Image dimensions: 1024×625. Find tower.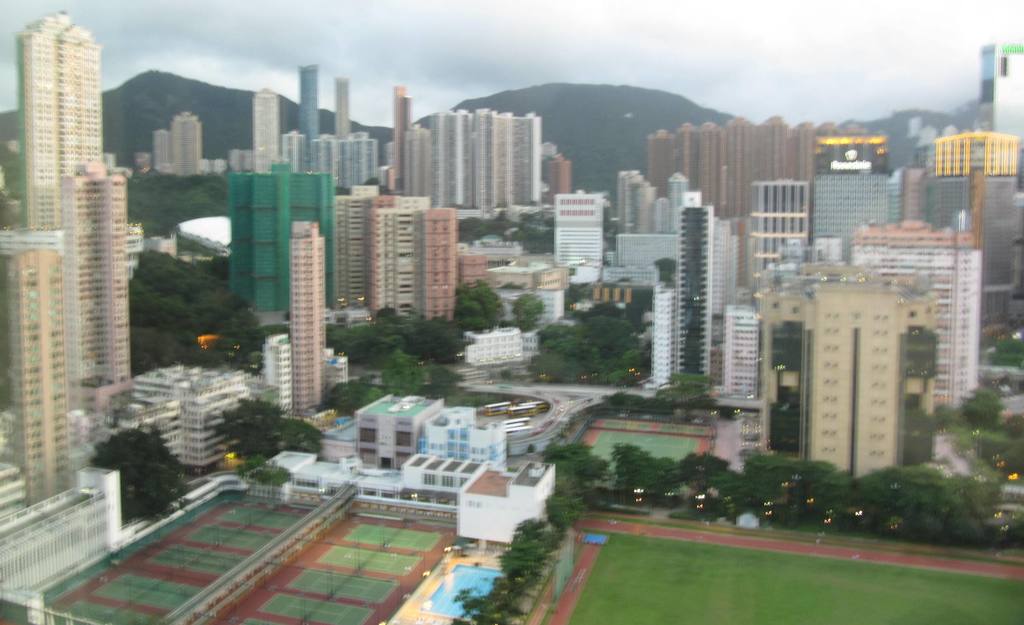
{"x1": 420, "y1": 212, "x2": 455, "y2": 322}.
